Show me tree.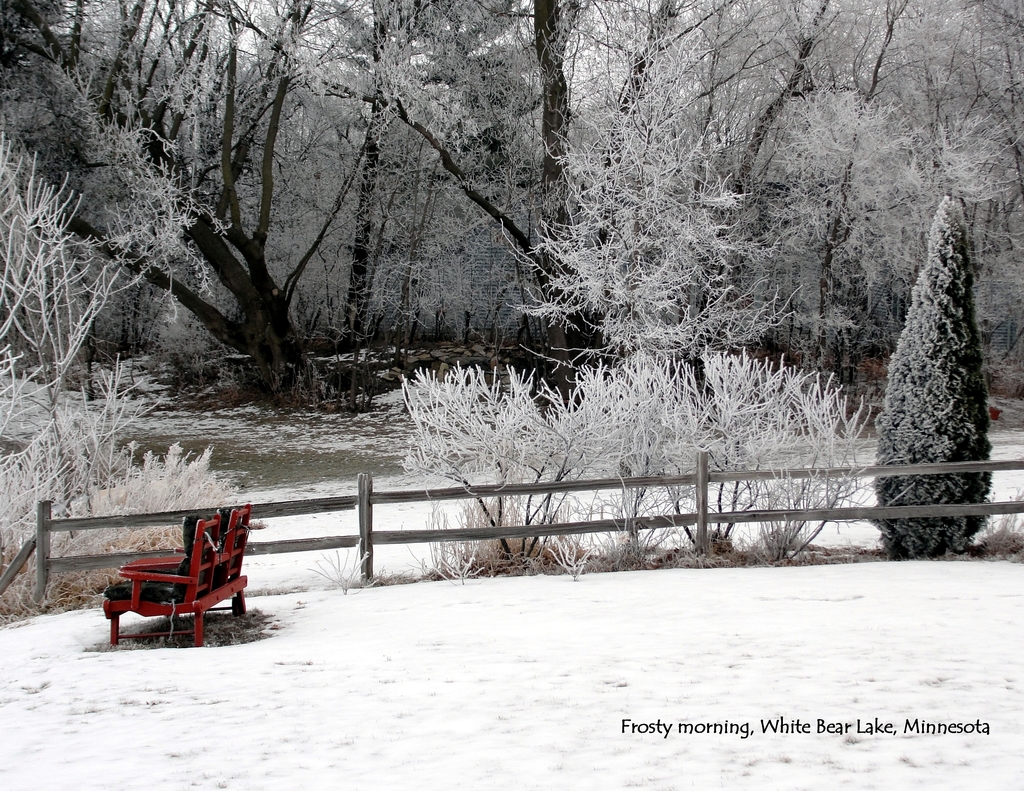
tree is here: BBox(0, 341, 164, 643).
